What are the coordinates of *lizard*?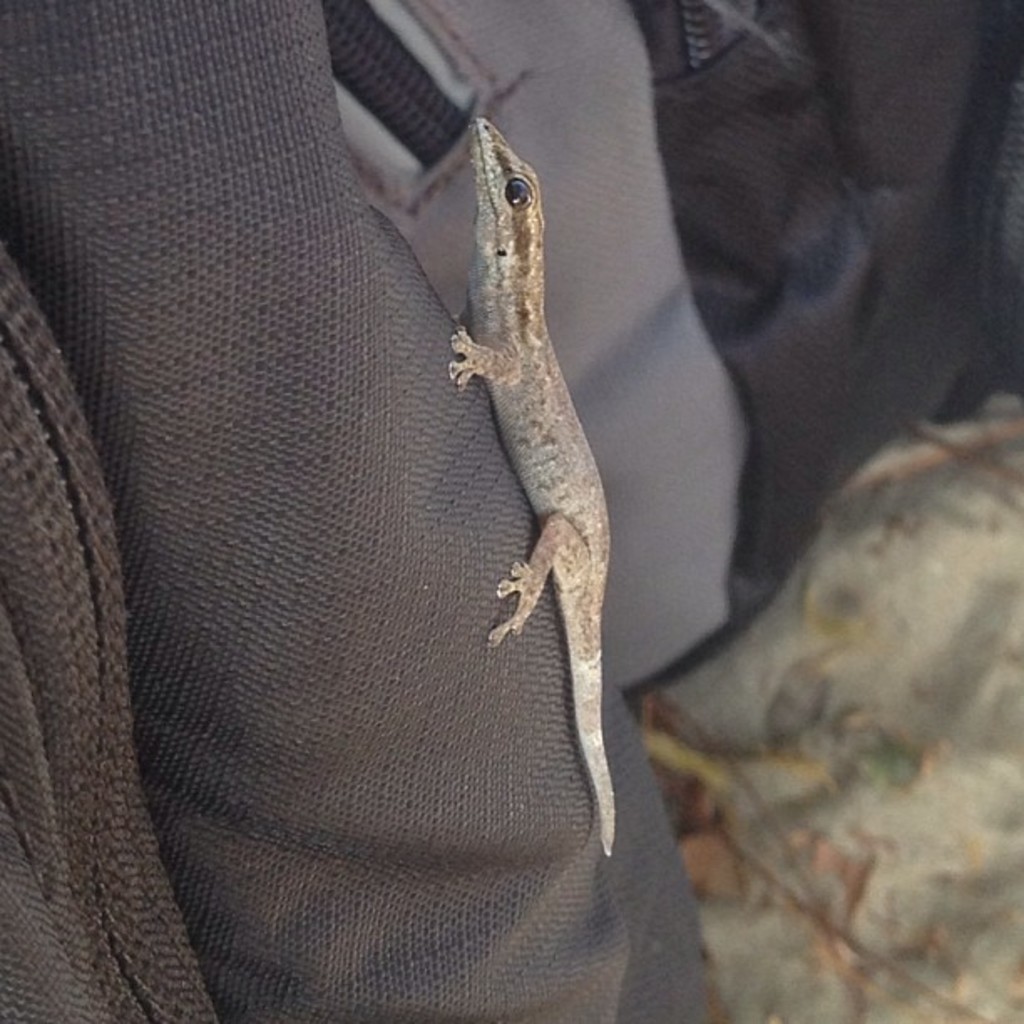
left=415, top=107, right=639, bottom=818.
